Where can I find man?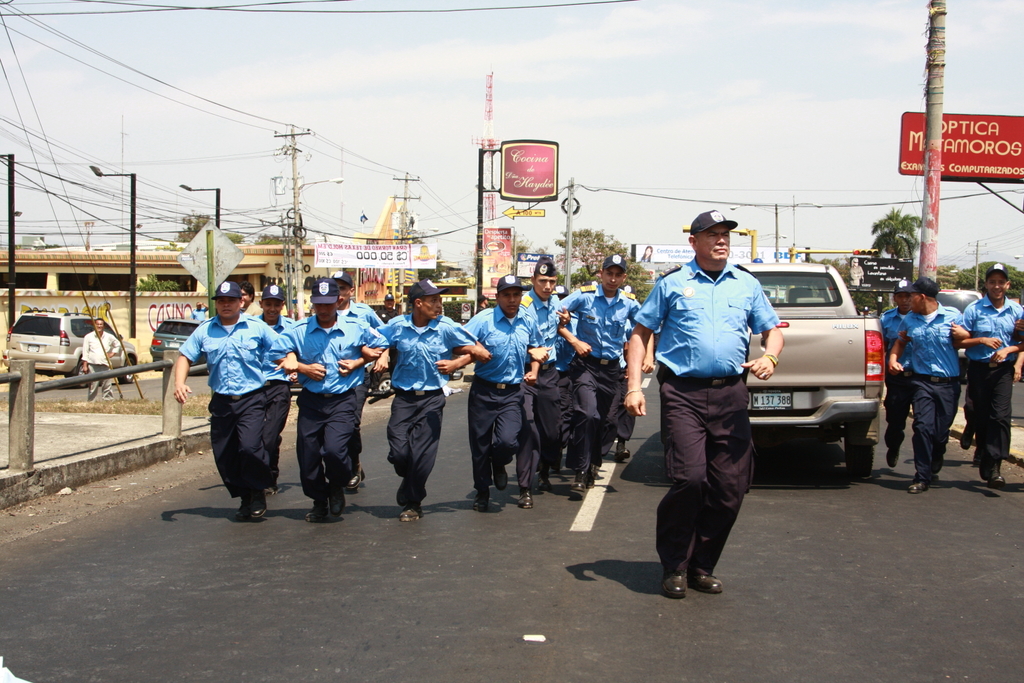
You can find it at [left=173, top=281, right=298, bottom=521].
